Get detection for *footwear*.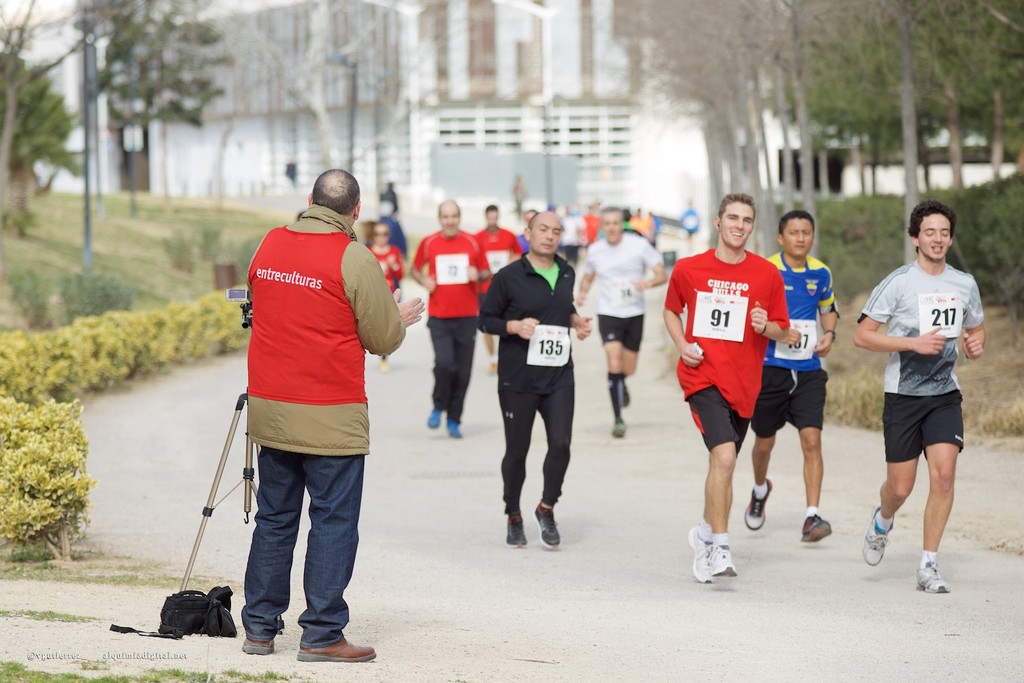
Detection: BBox(428, 409, 442, 431).
